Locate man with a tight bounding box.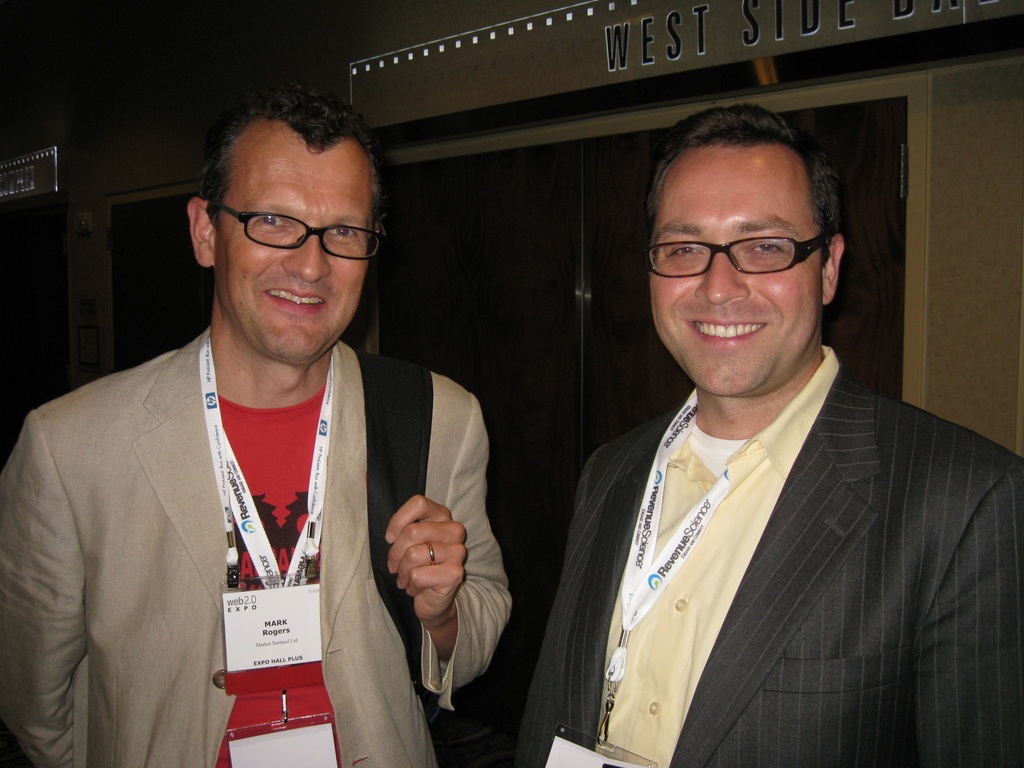
Rect(504, 97, 1023, 767).
